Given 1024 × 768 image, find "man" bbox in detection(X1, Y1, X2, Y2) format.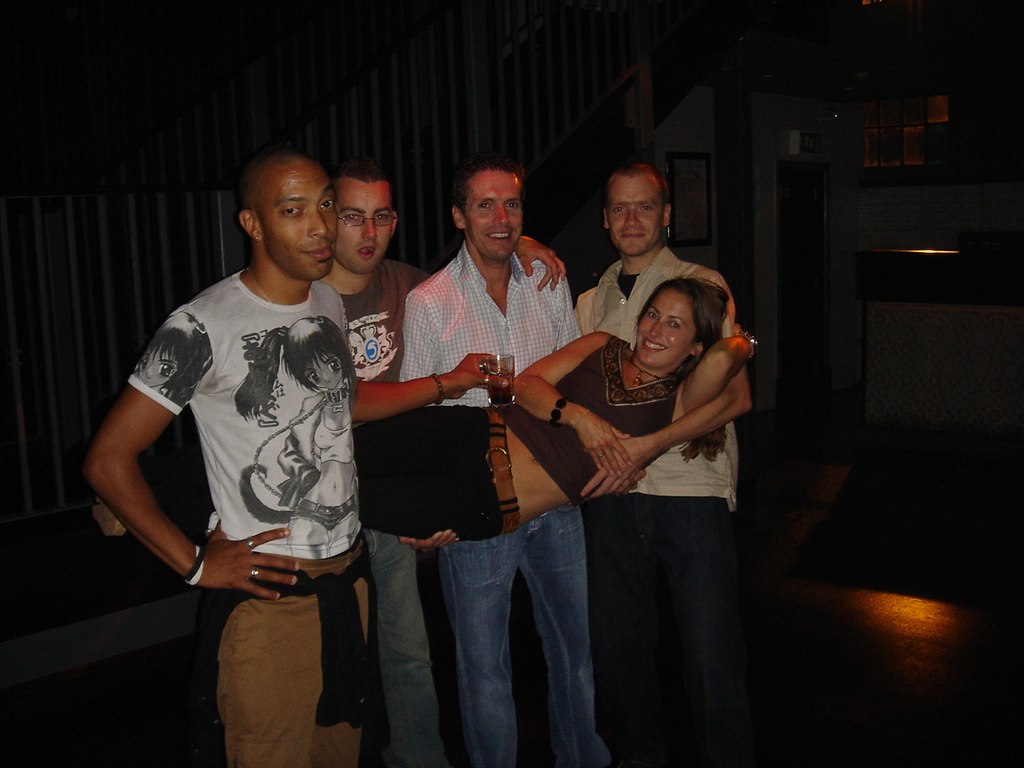
detection(318, 162, 571, 767).
